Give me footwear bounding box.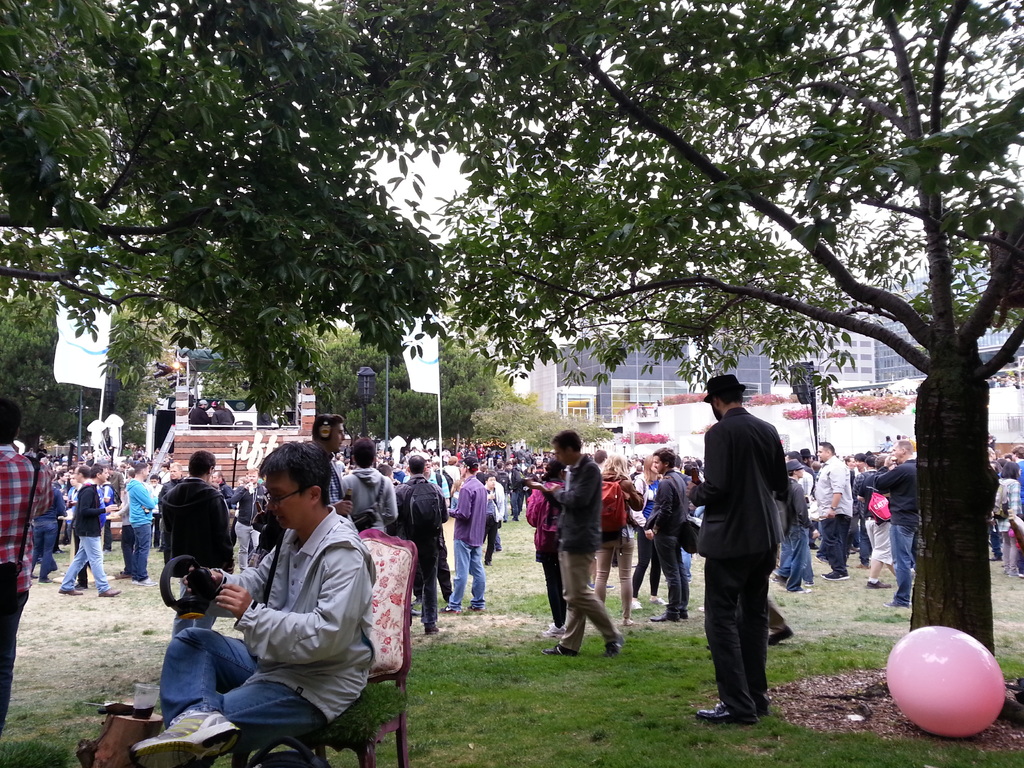
(651,596,668,607).
